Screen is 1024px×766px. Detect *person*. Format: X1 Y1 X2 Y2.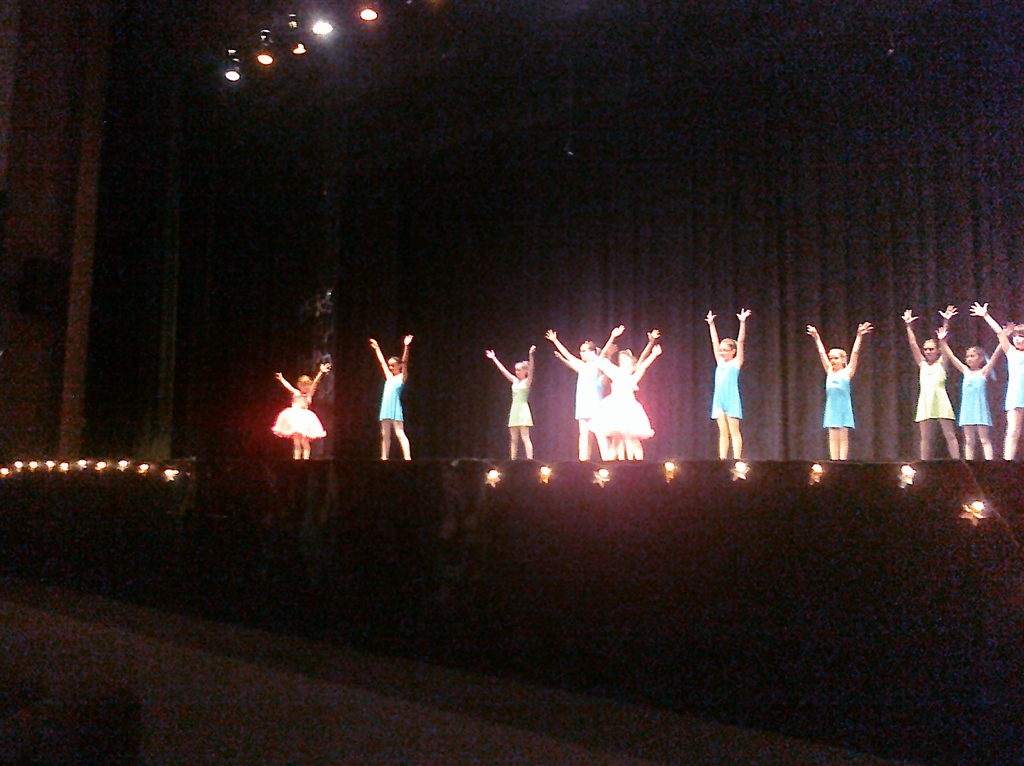
805 317 870 455.
